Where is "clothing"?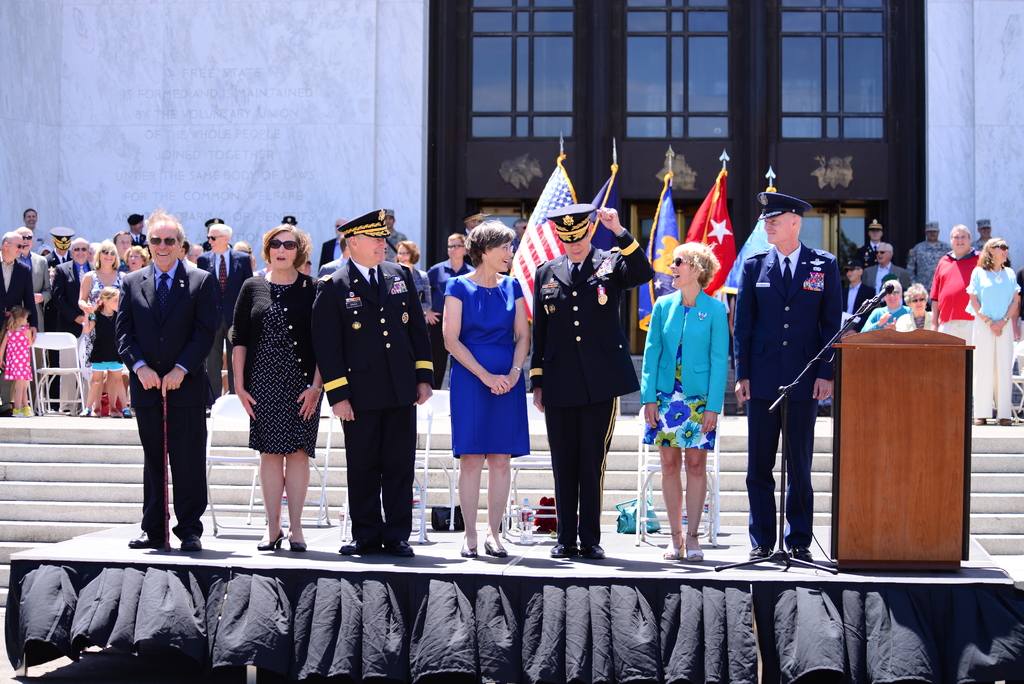
[left=742, top=216, right=854, bottom=528].
